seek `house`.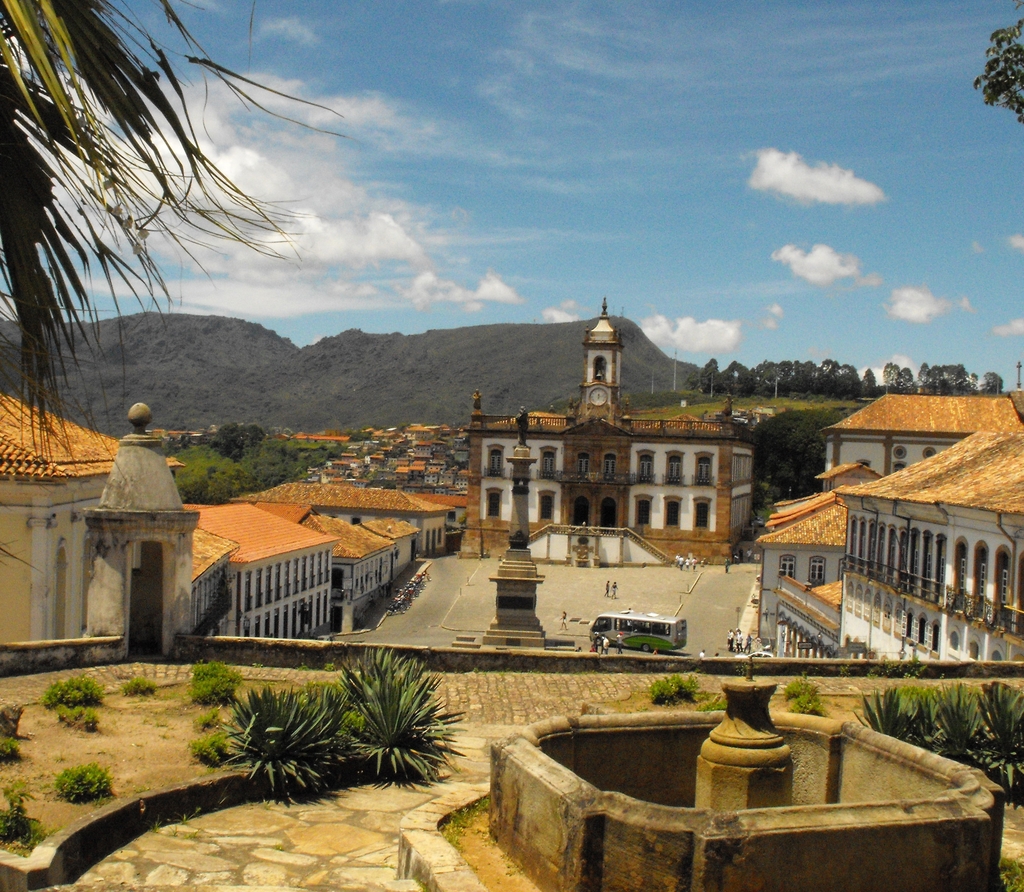
box=[276, 481, 468, 603].
